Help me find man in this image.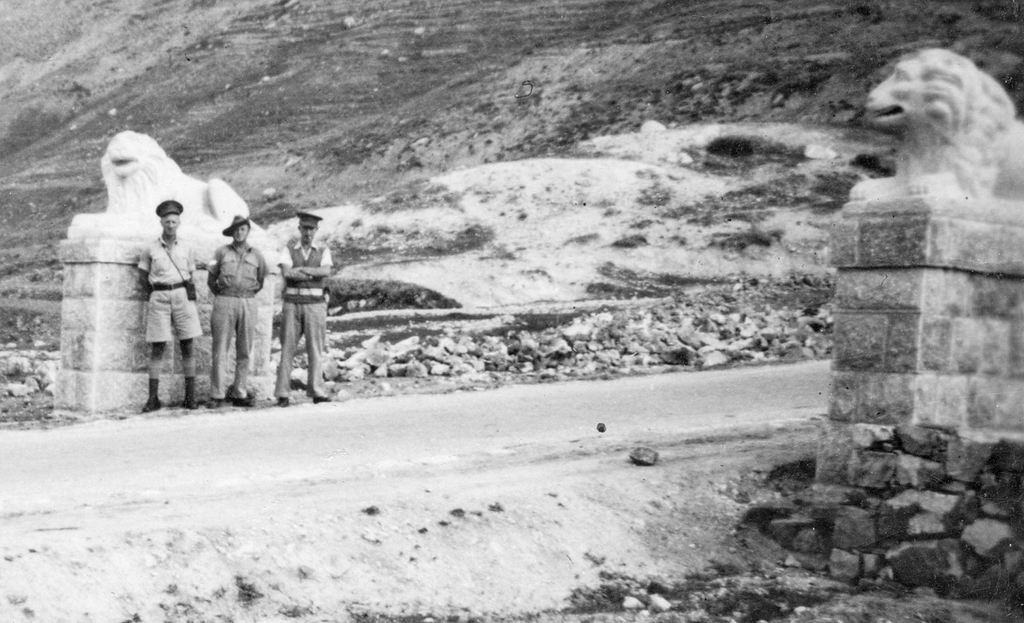
Found it: BBox(116, 184, 202, 425).
